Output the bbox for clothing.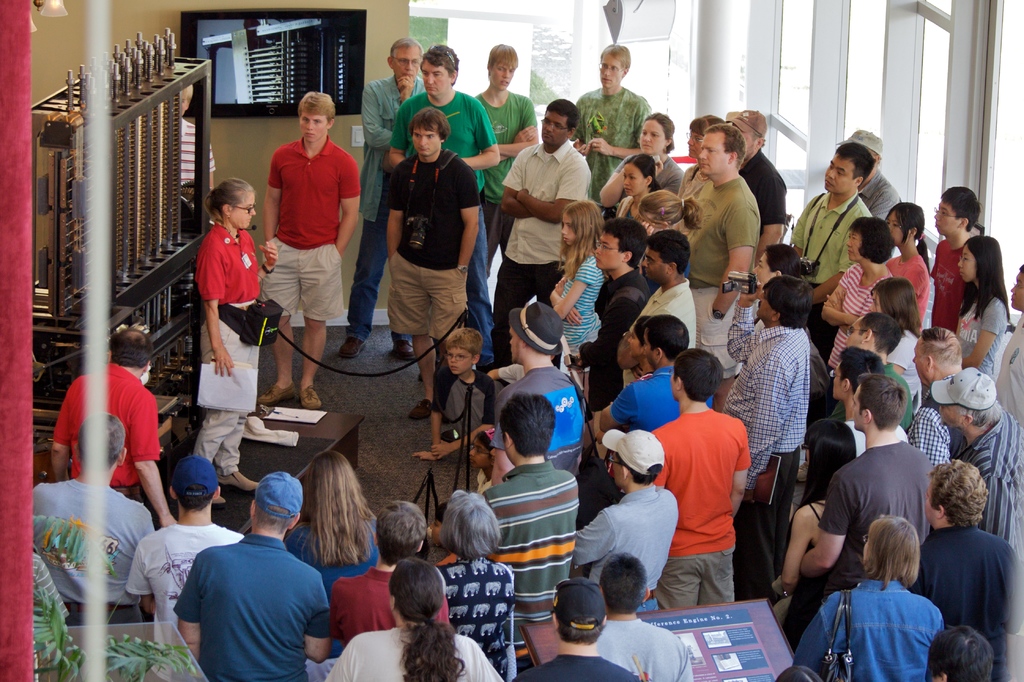
x1=56, y1=368, x2=164, y2=517.
